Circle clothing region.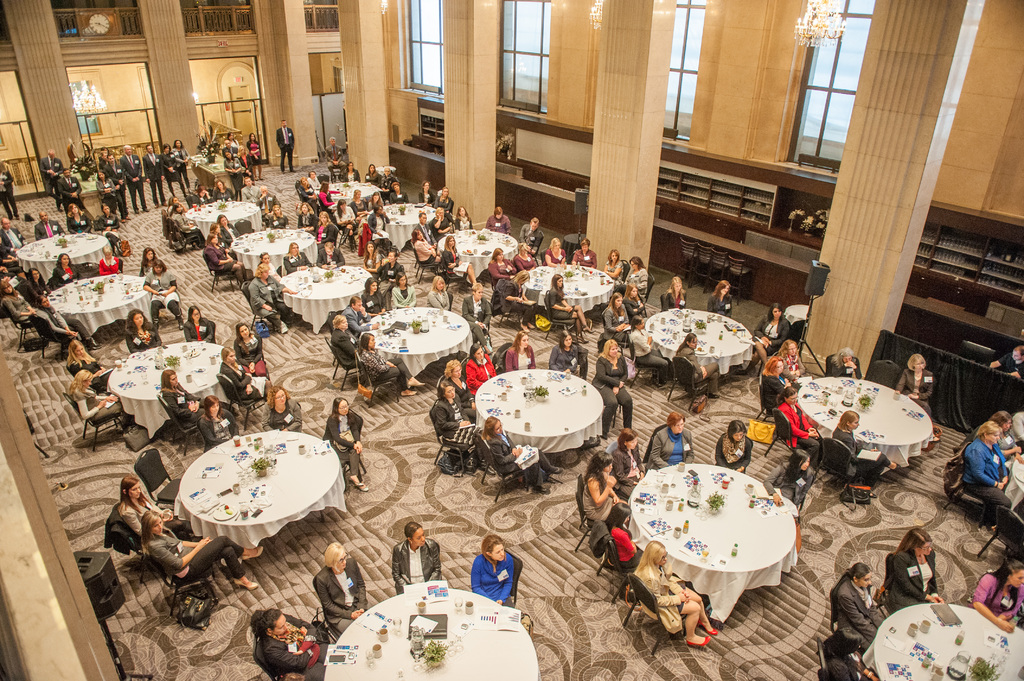
Region: bbox=[512, 252, 537, 271].
